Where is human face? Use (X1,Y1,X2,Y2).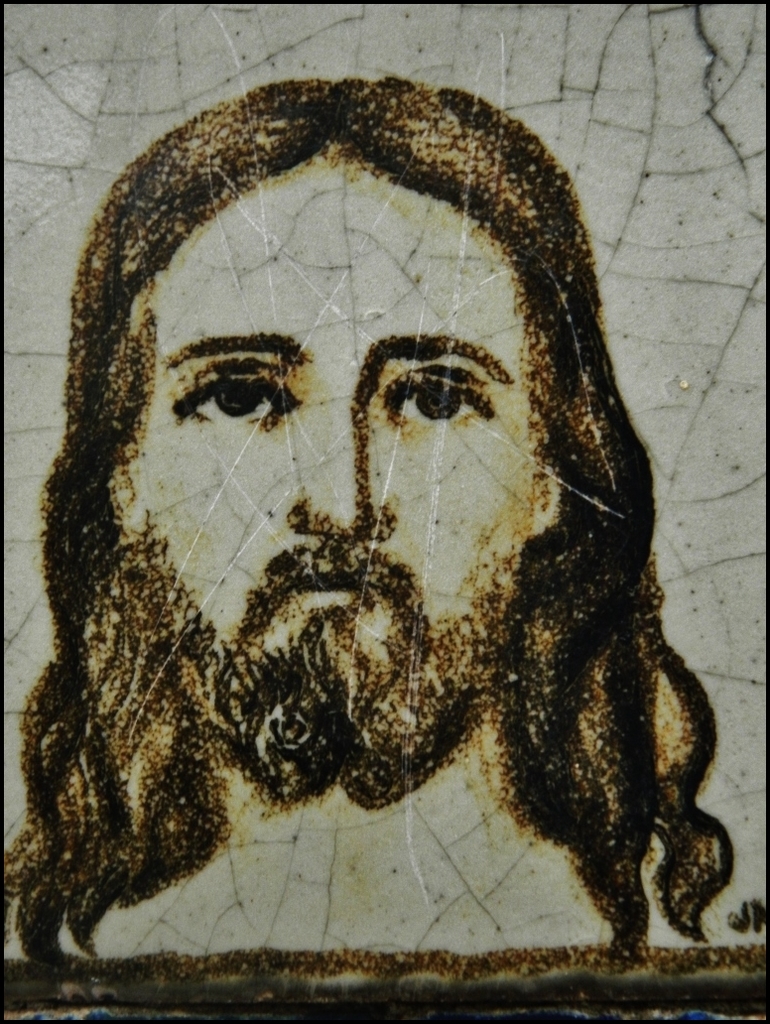
(147,156,555,805).
